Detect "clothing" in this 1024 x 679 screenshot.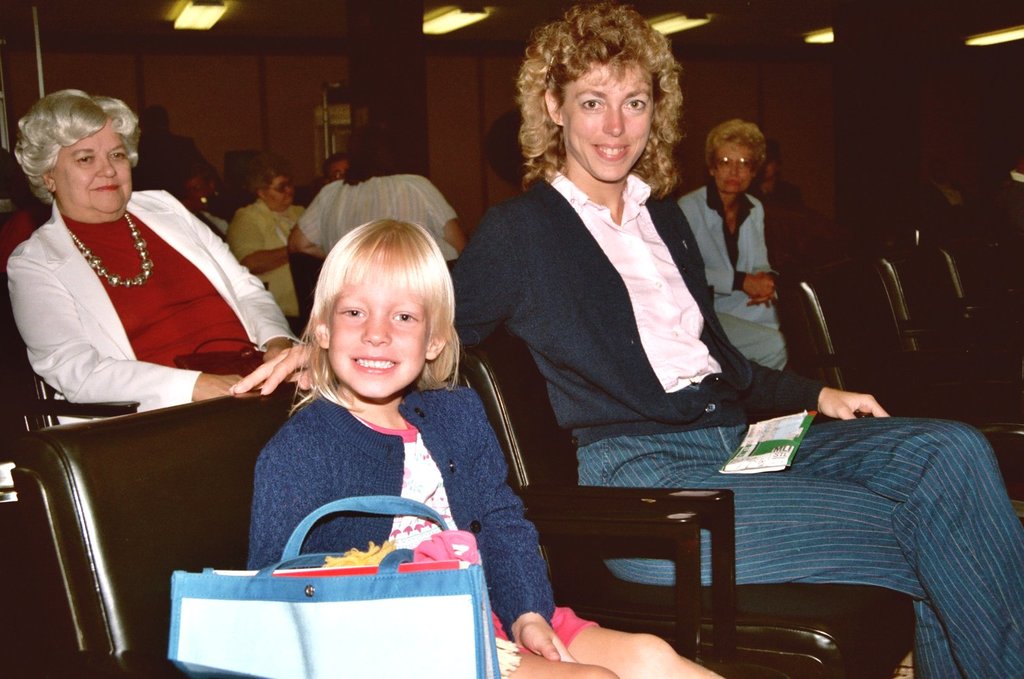
Detection: [left=744, top=174, right=807, bottom=208].
